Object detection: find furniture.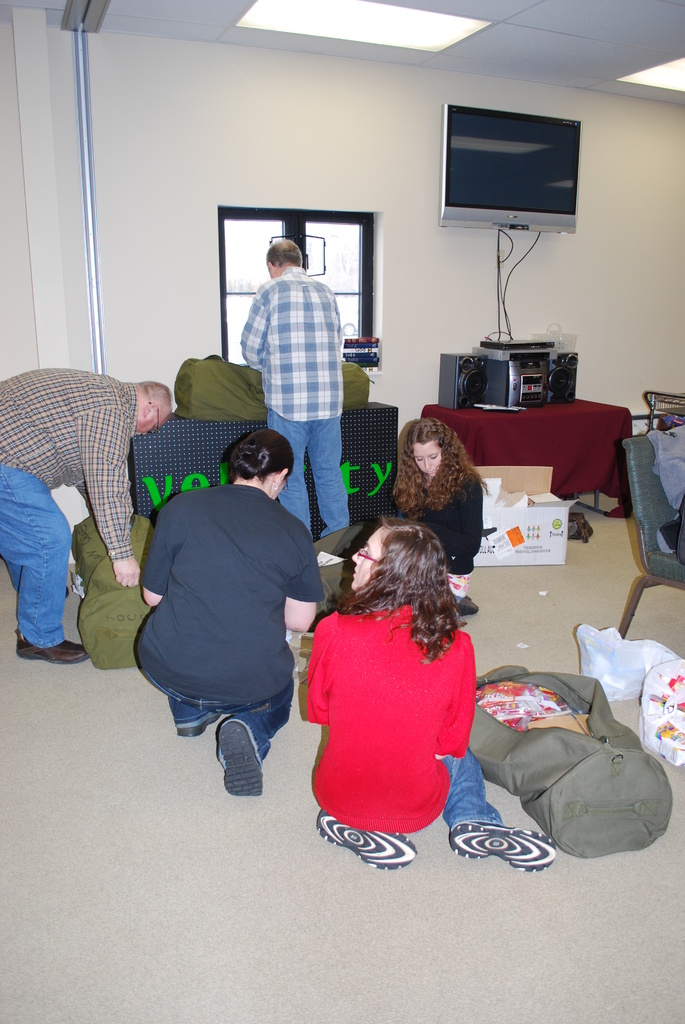
left=423, top=393, right=628, bottom=517.
